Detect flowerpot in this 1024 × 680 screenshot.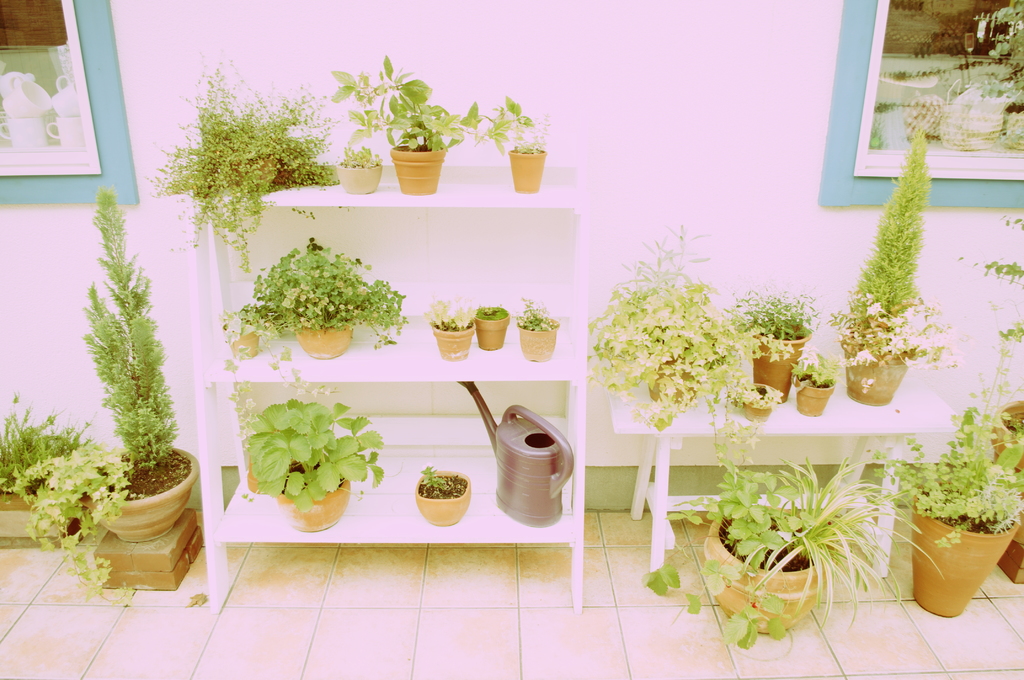
Detection: <bbox>509, 143, 546, 190</bbox>.
